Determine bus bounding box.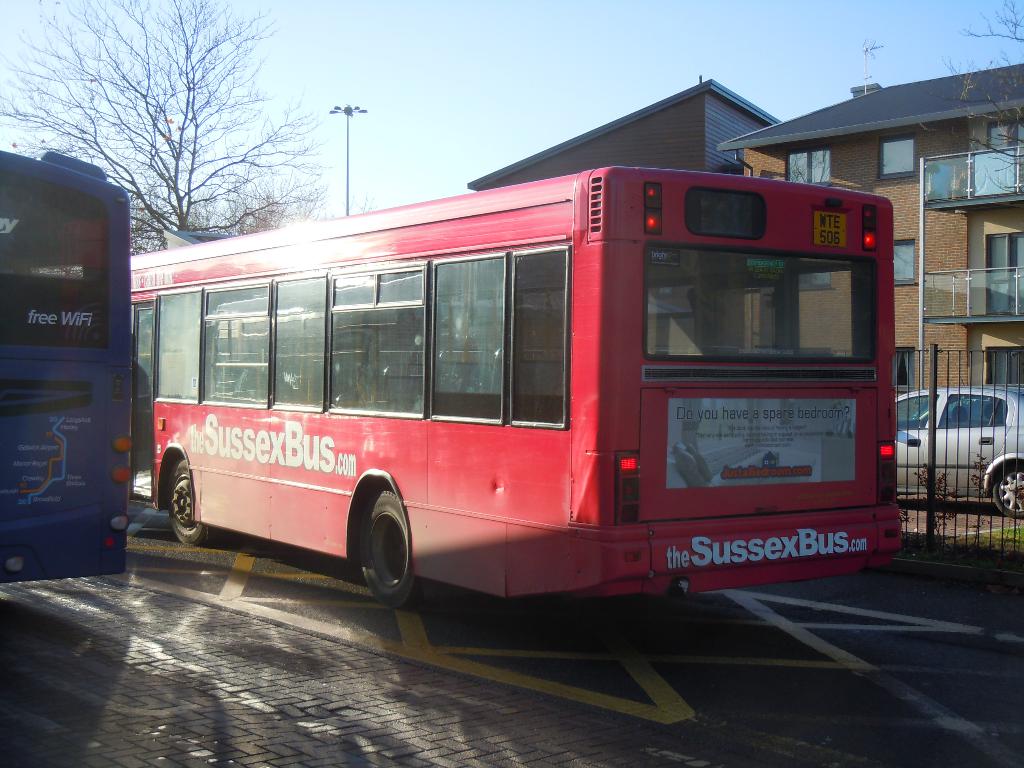
Determined: box=[1, 148, 129, 584].
